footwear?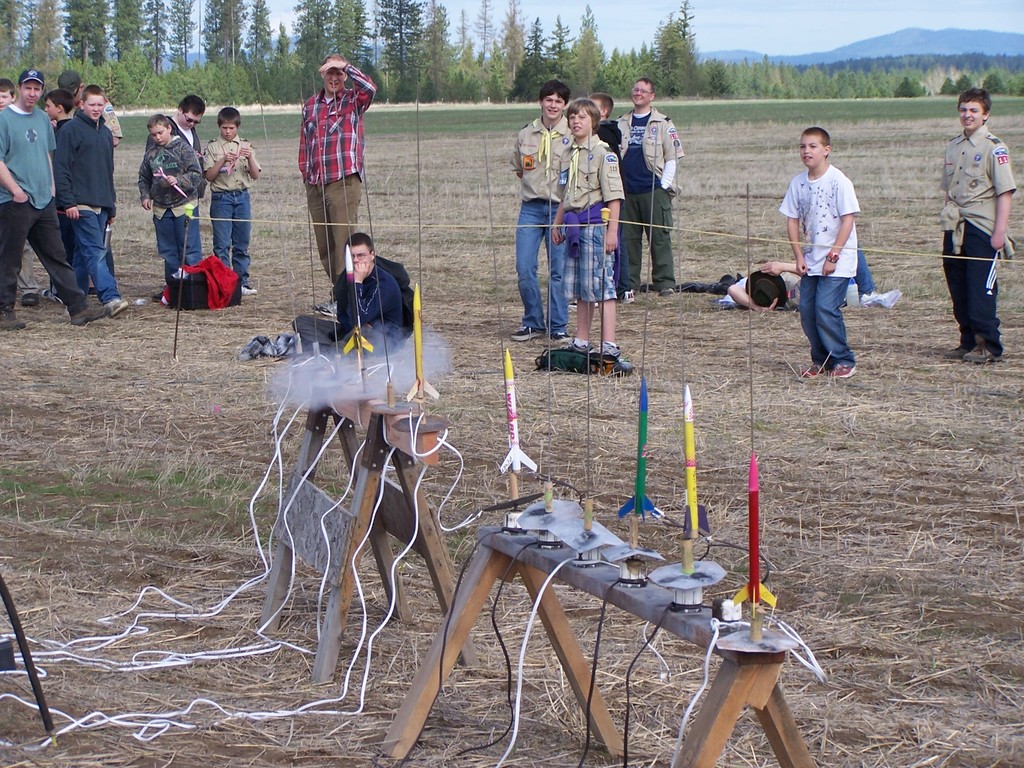
[x1=827, y1=364, x2=858, y2=381]
